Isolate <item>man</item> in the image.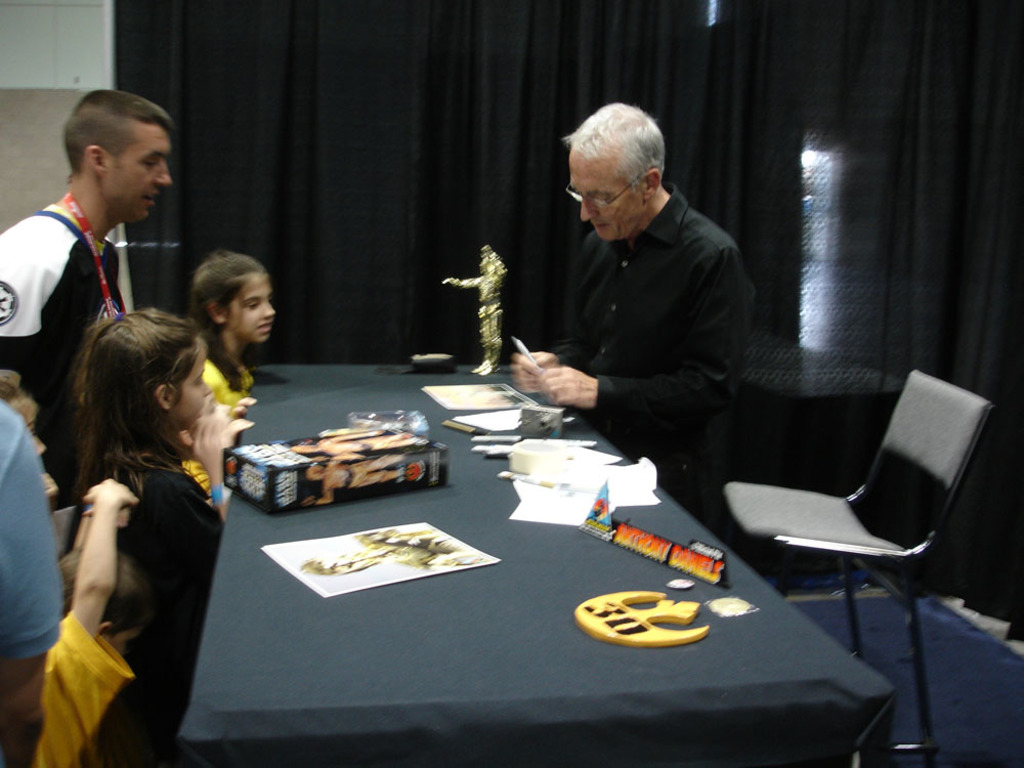
Isolated region: bbox(507, 100, 771, 482).
